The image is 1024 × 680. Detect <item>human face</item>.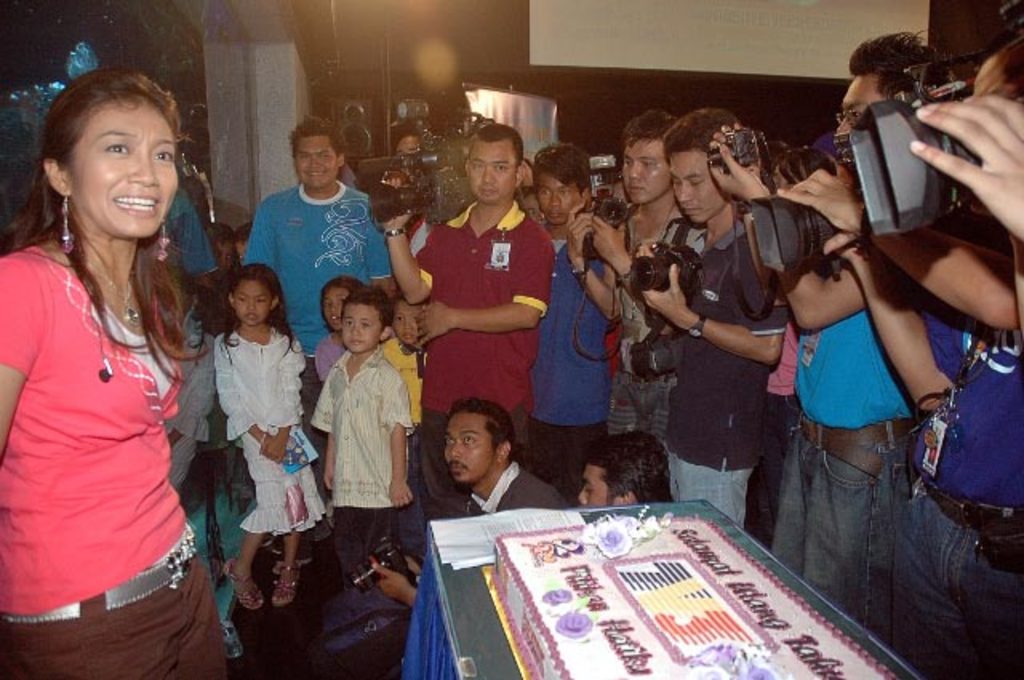
Detection: x1=346 y1=306 x2=382 y2=355.
